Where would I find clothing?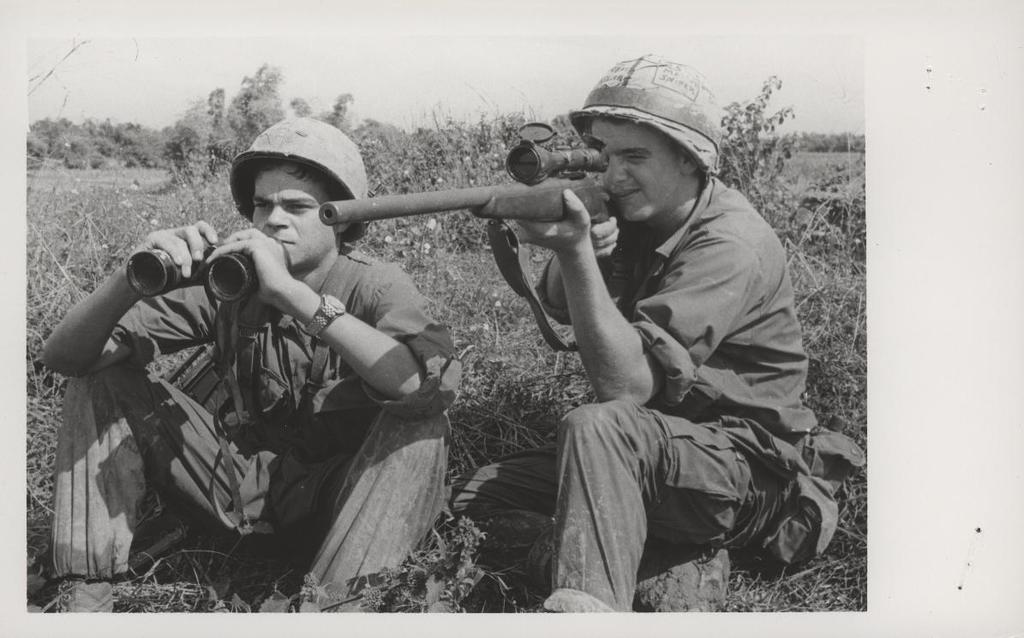
At pyautogui.locateOnScreen(513, 110, 829, 602).
